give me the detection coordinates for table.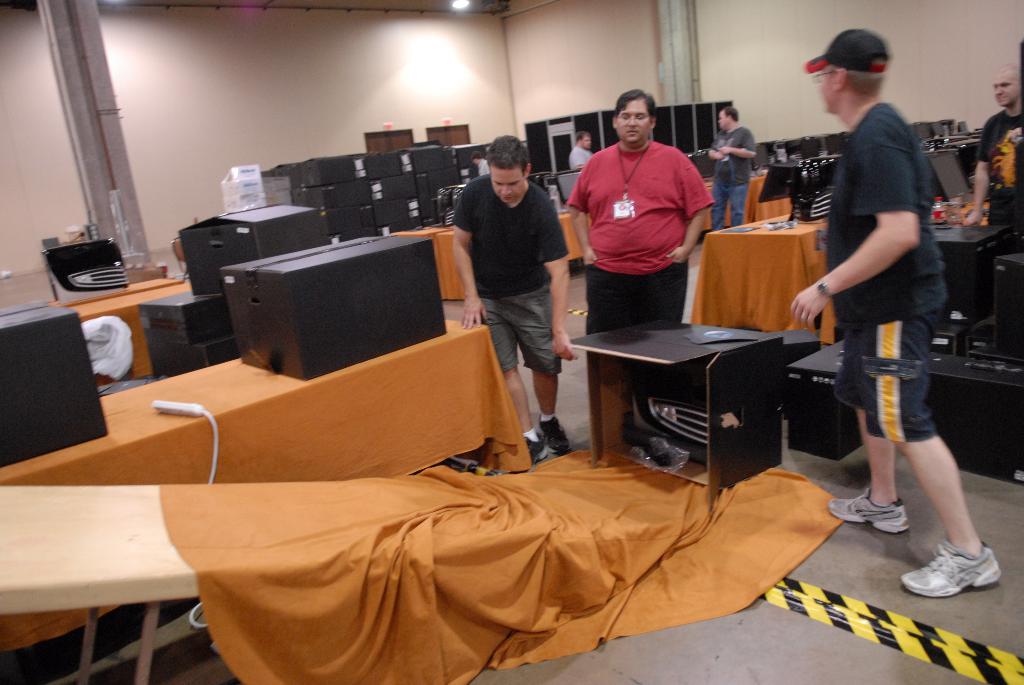
left=0, top=388, right=538, bottom=643.
